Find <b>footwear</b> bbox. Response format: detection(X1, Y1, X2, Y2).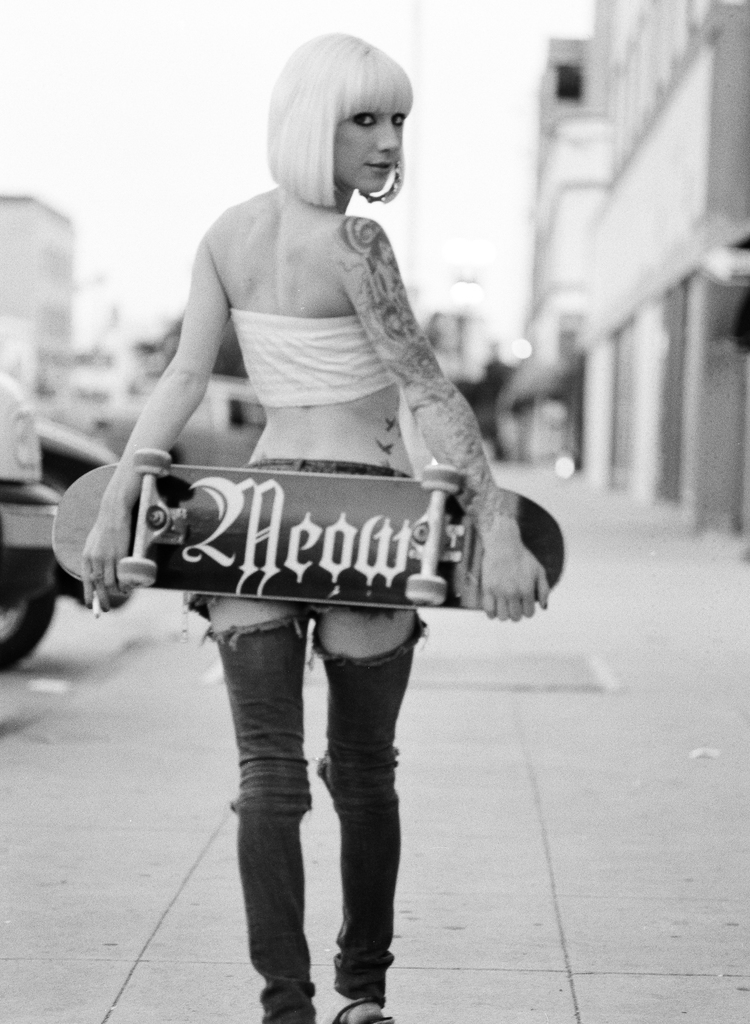
detection(328, 986, 400, 1023).
